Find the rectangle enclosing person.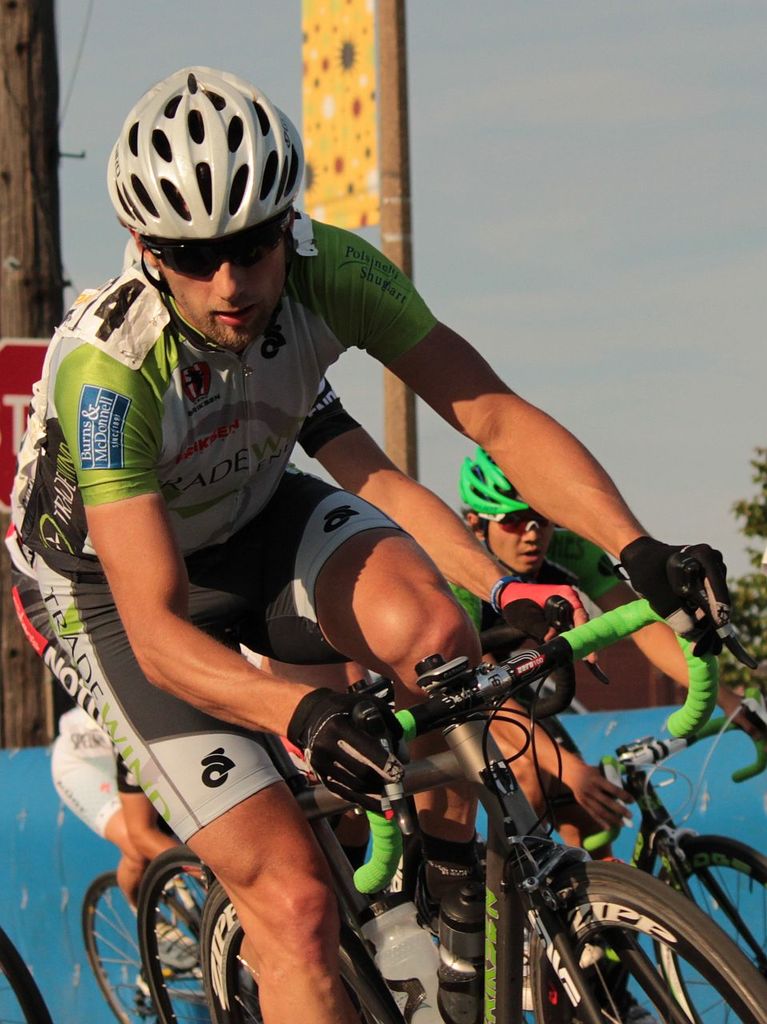
0, 56, 727, 1023.
